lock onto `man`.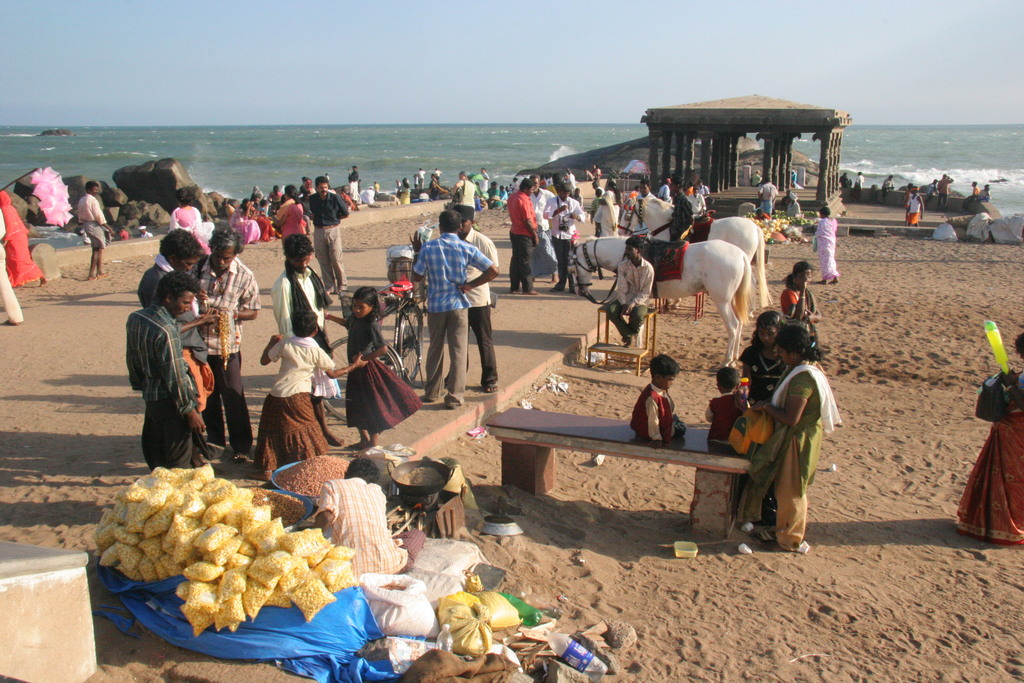
Locked: locate(757, 179, 778, 215).
